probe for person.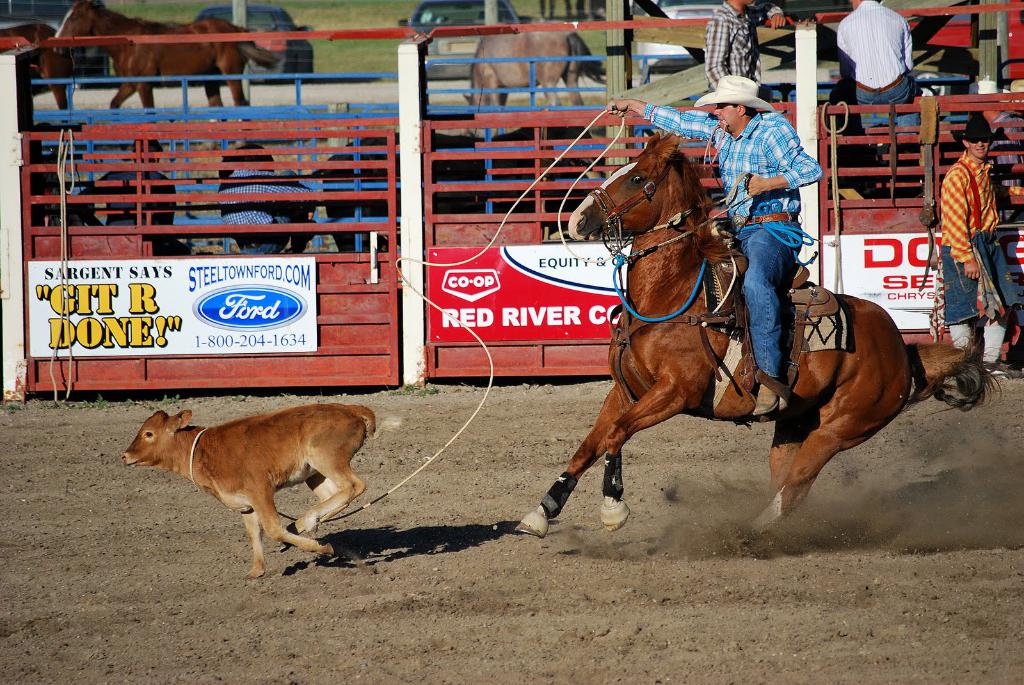
Probe result: 928/114/1007/375.
